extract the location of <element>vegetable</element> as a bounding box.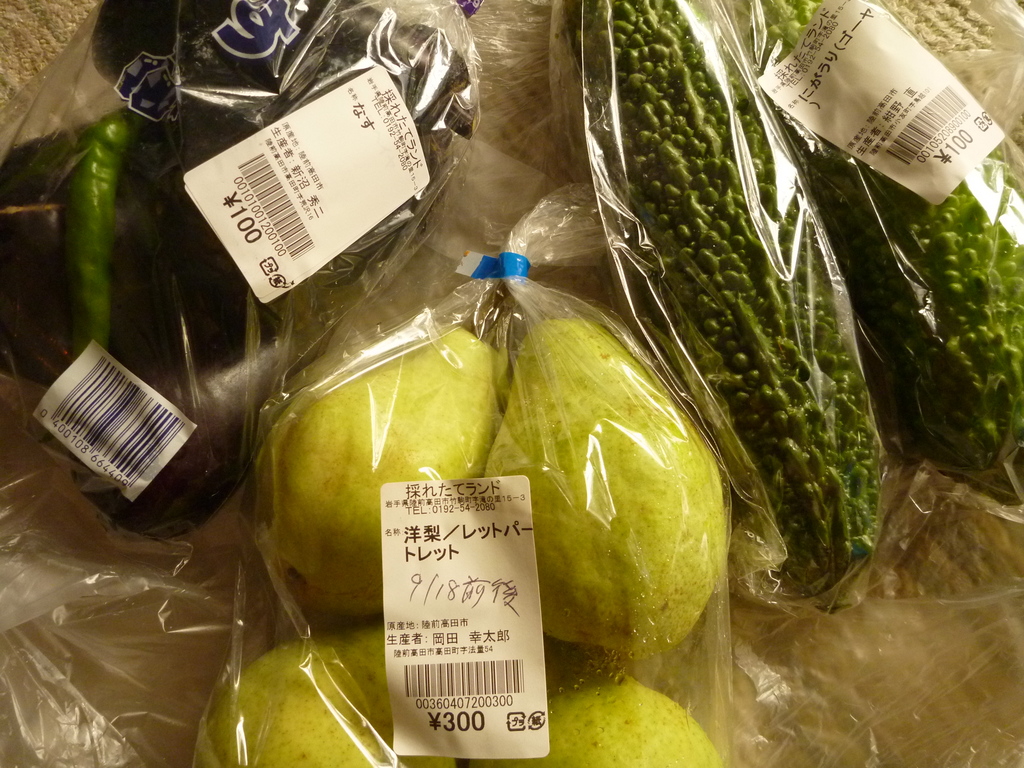
Rect(257, 271, 712, 676).
